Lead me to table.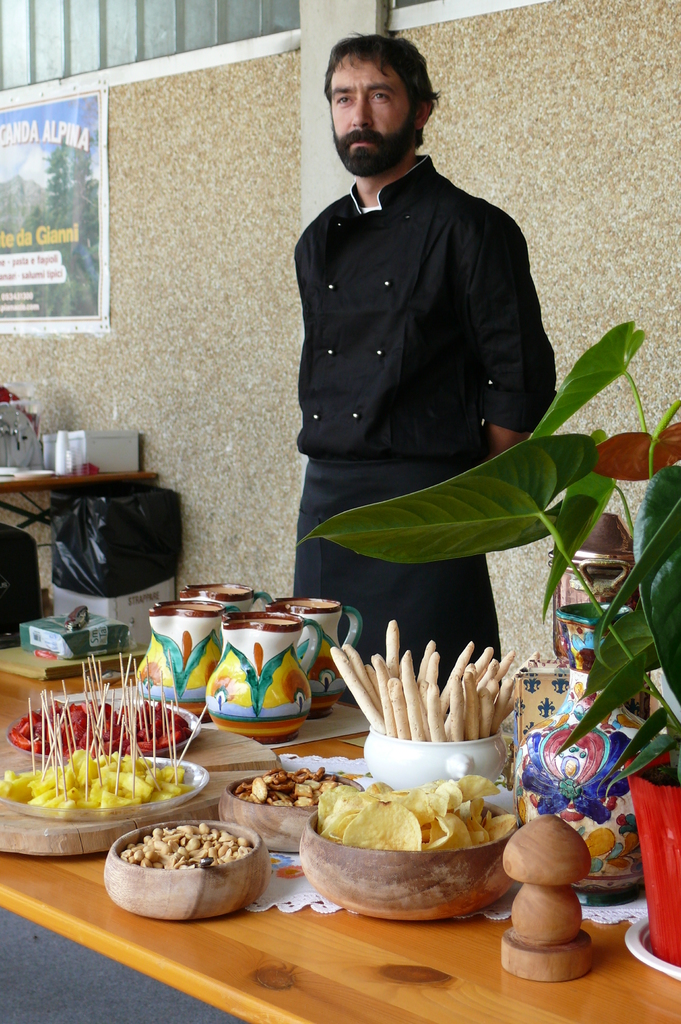
Lead to locate(0, 610, 680, 1023).
